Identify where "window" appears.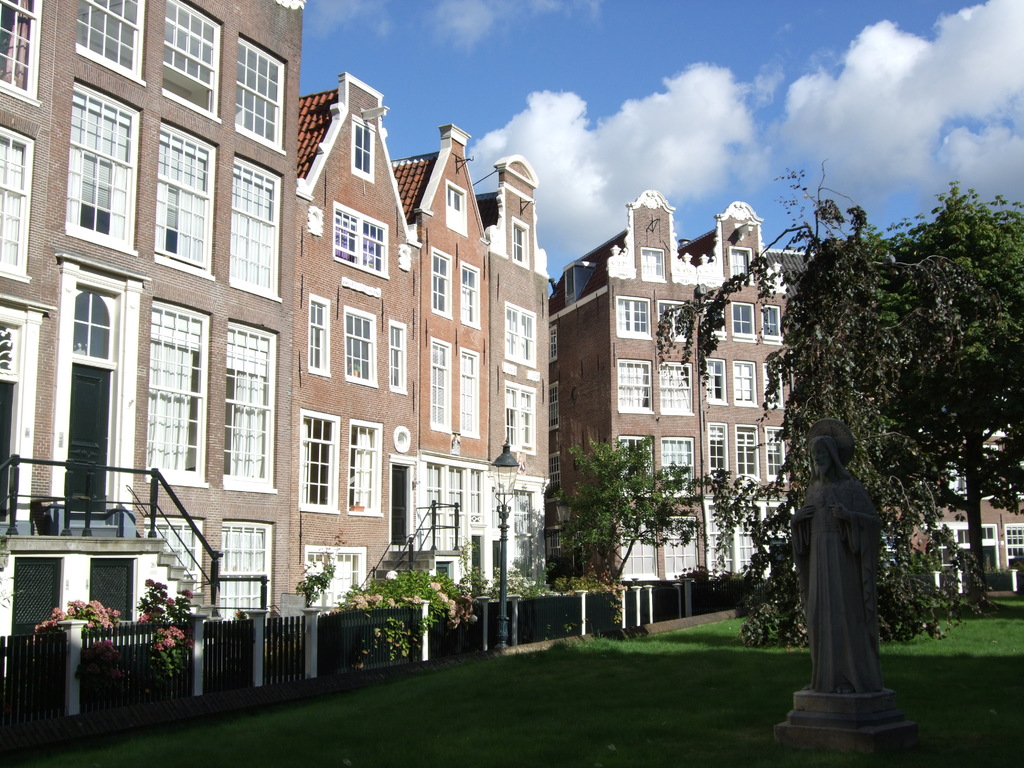
Appears at [x1=930, y1=524, x2=988, y2=580].
